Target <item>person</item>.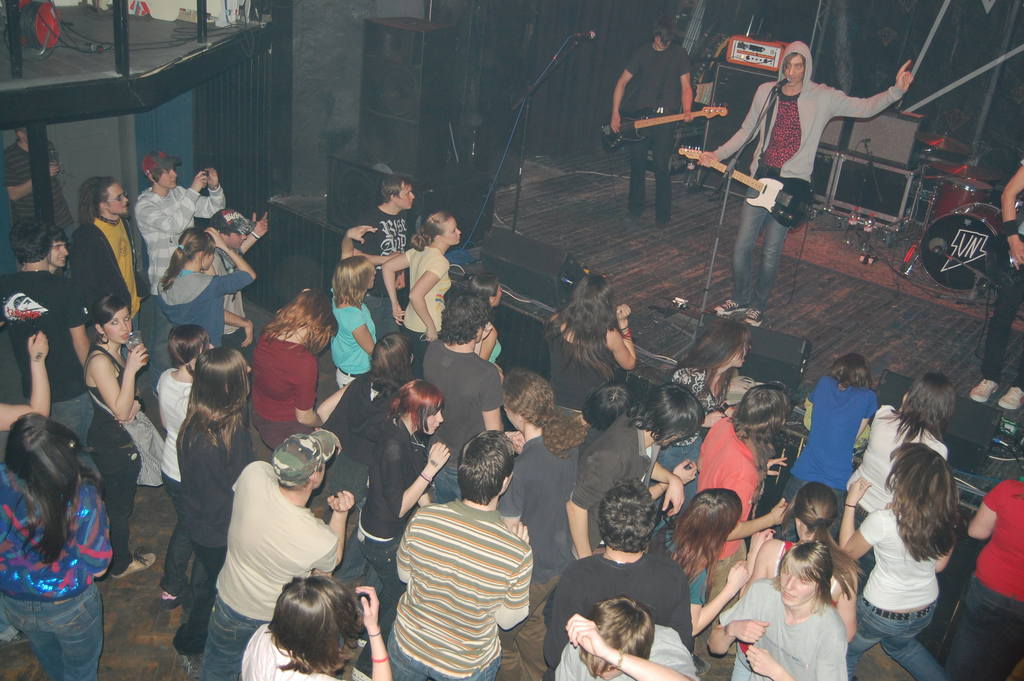
Target region: bbox=[234, 595, 366, 680].
